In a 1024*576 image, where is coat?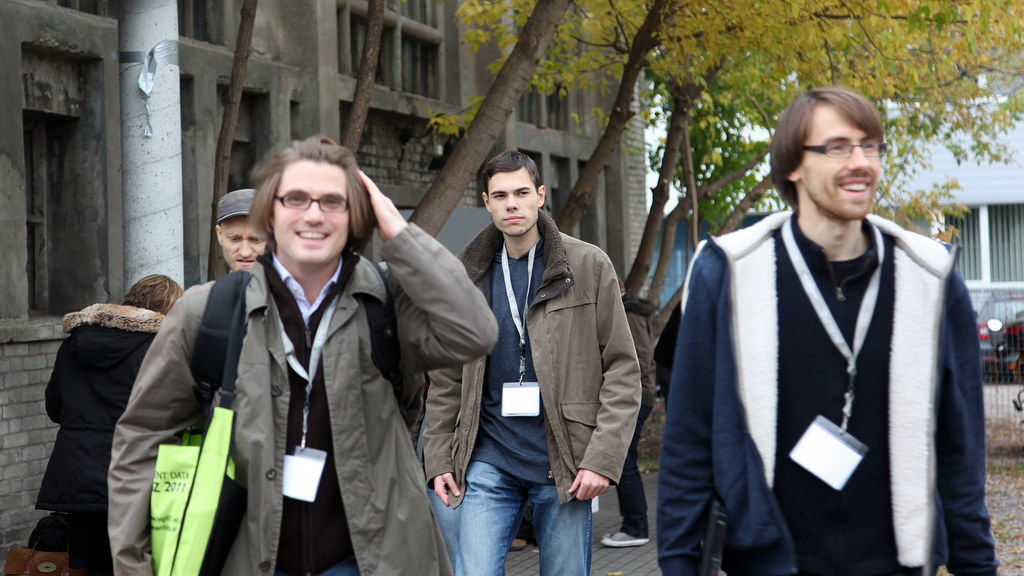
box=[680, 139, 986, 575].
